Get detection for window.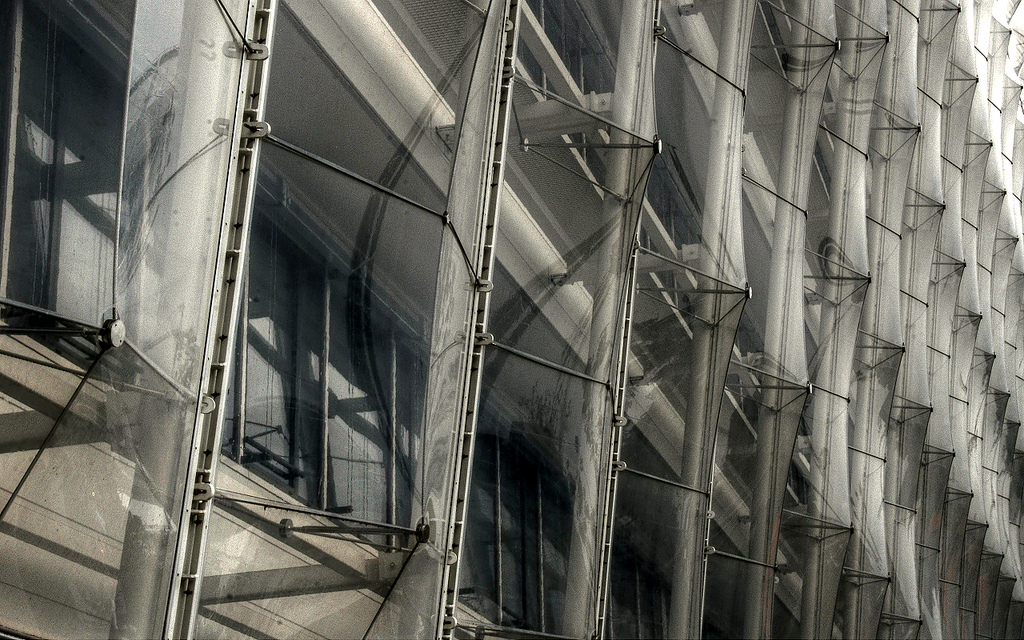
Detection: {"x1": 217, "y1": 151, "x2": 432, "y2": 583}.
